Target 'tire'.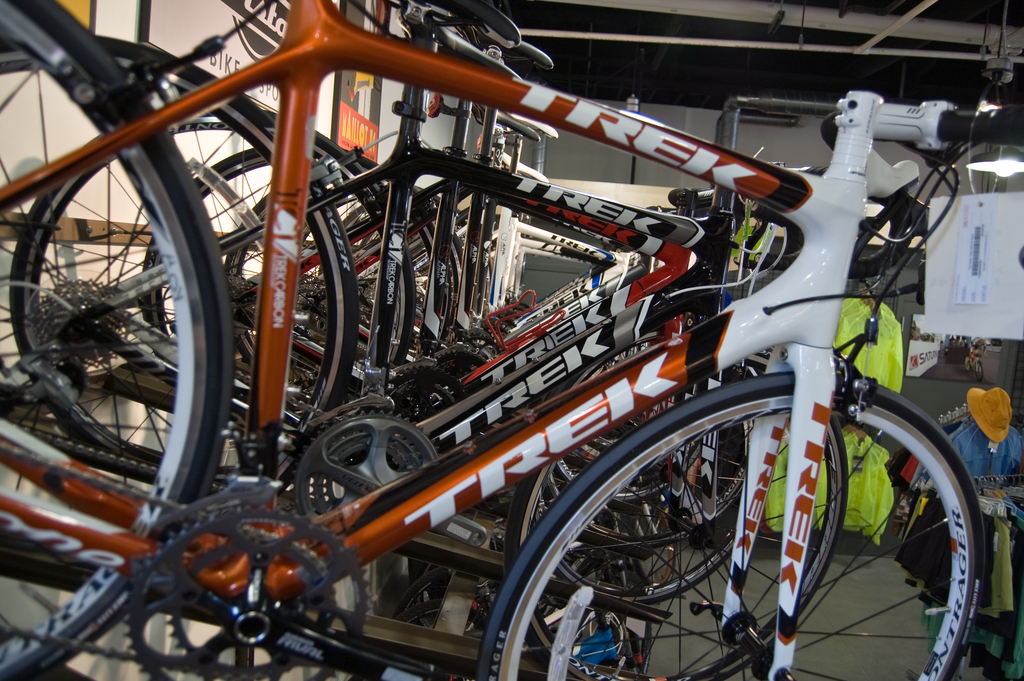
Target region: bbox(0, 0, 390, 680).
